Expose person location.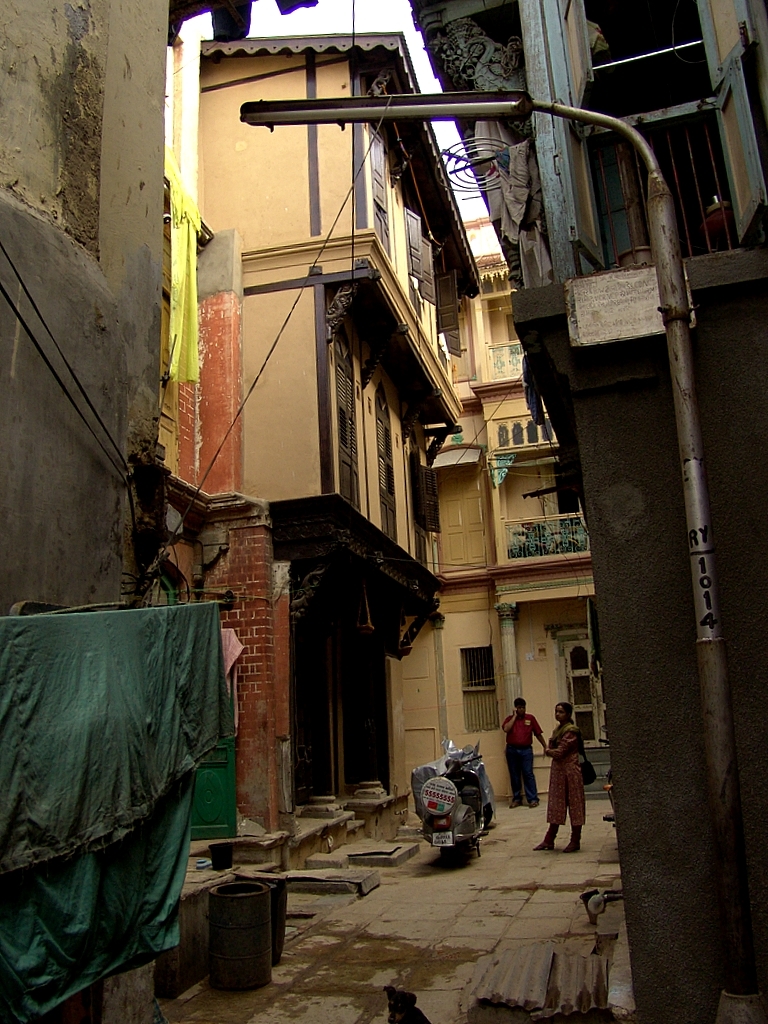
Exposed at [left=549, top=710, right=598, bottom=856].
